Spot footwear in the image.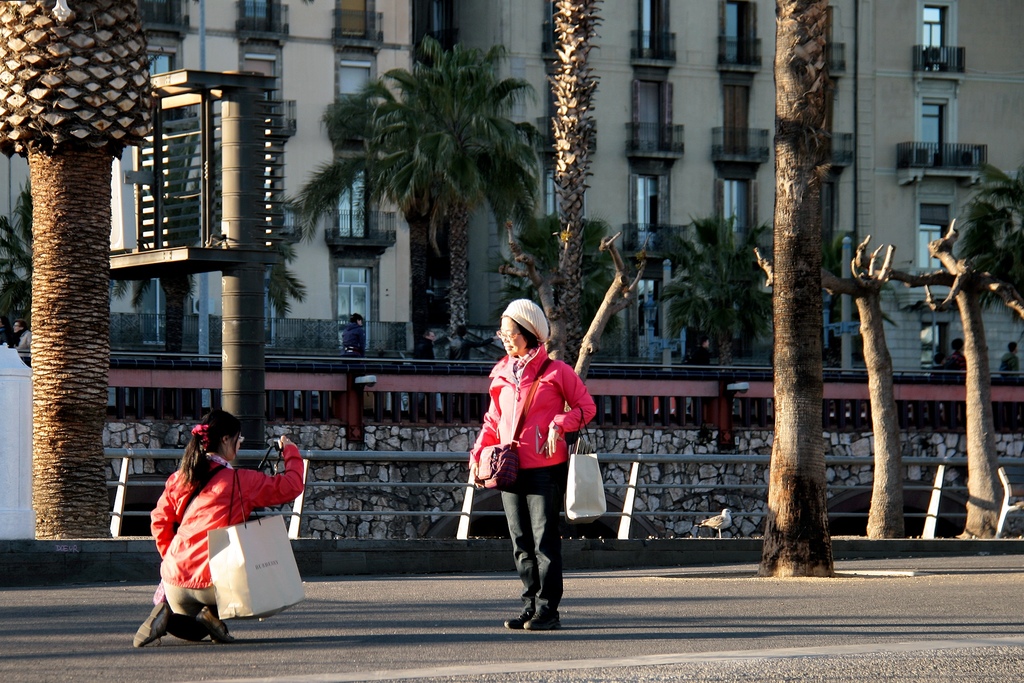
footwear found at crop(206, 609, 230, 646).
